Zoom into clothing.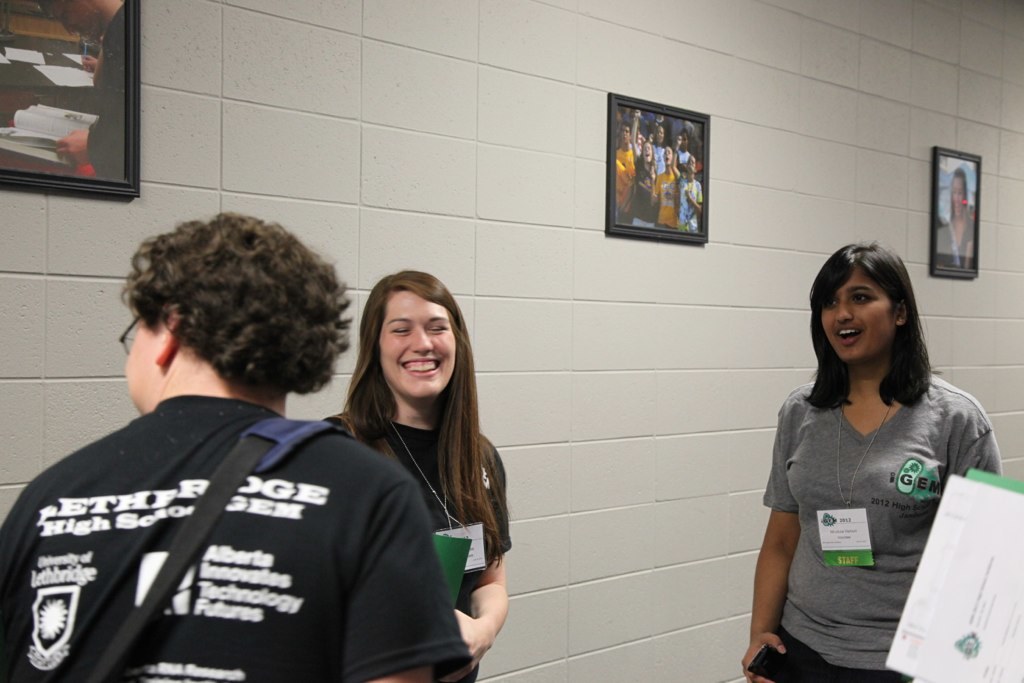
Zoom target: 609,136,645,227.
